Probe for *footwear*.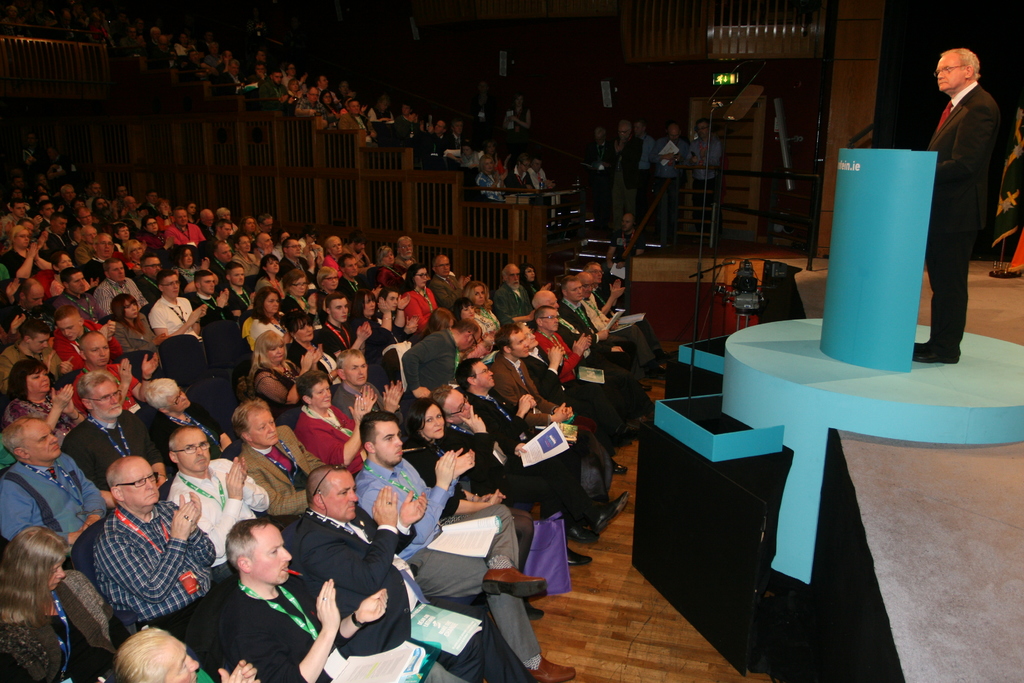
Probe result: [left=479, top=560, right=548, bottom=596].
